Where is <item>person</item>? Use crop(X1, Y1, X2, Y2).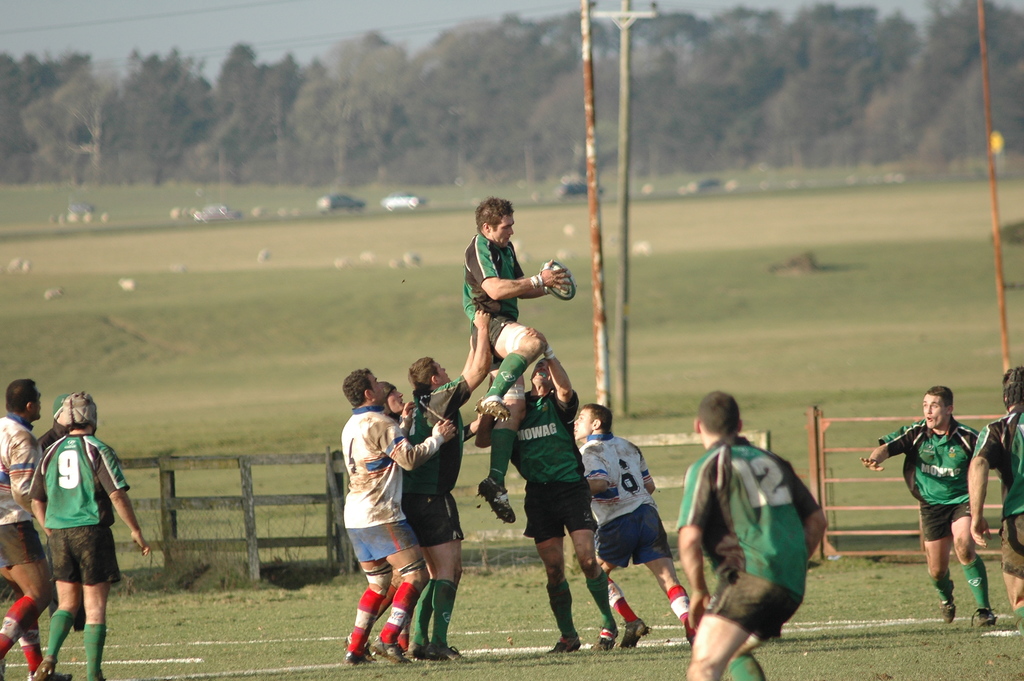
crop(0, 373, 73, 679).
